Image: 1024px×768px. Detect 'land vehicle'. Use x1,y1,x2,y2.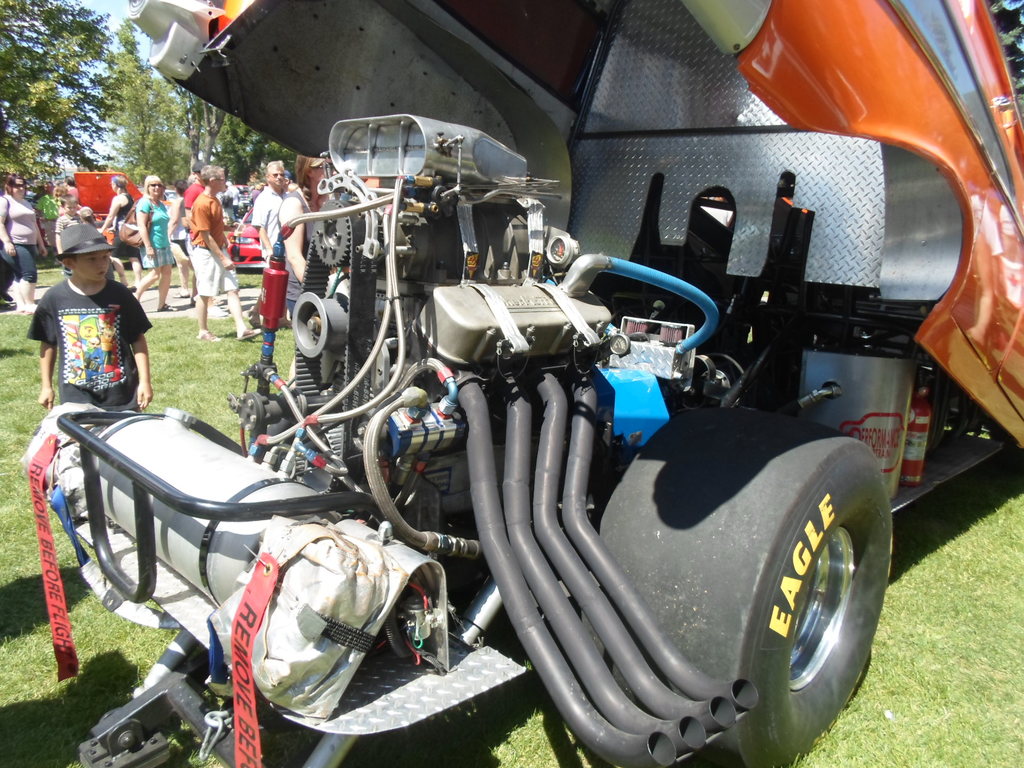
227,203,266,266.
